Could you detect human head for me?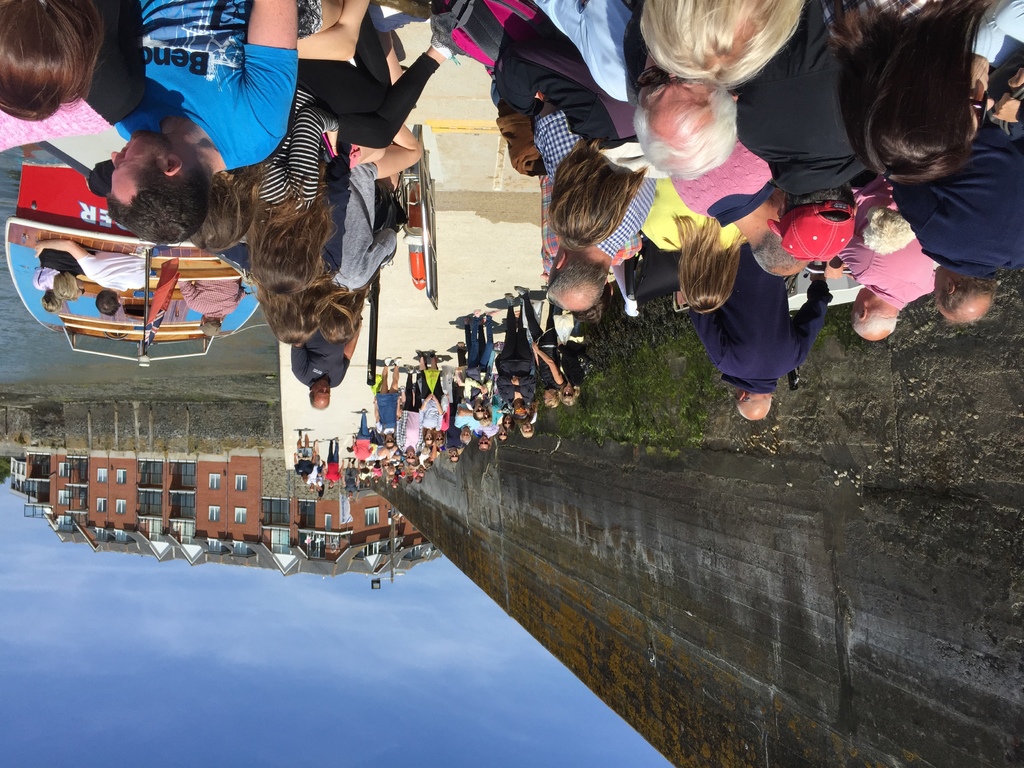
Detection result: [left=849, top=285, right=899, bottom=346].
